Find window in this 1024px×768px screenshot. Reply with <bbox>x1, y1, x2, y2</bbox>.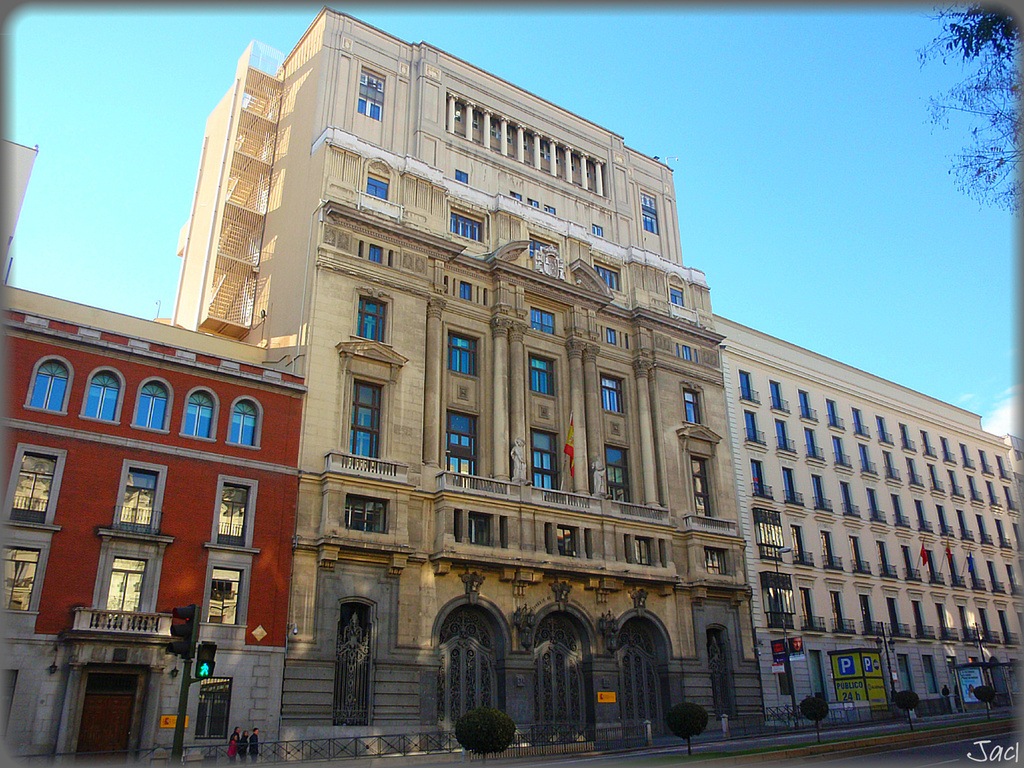
<bbox>353, 295, 389, 345</bbox>.
